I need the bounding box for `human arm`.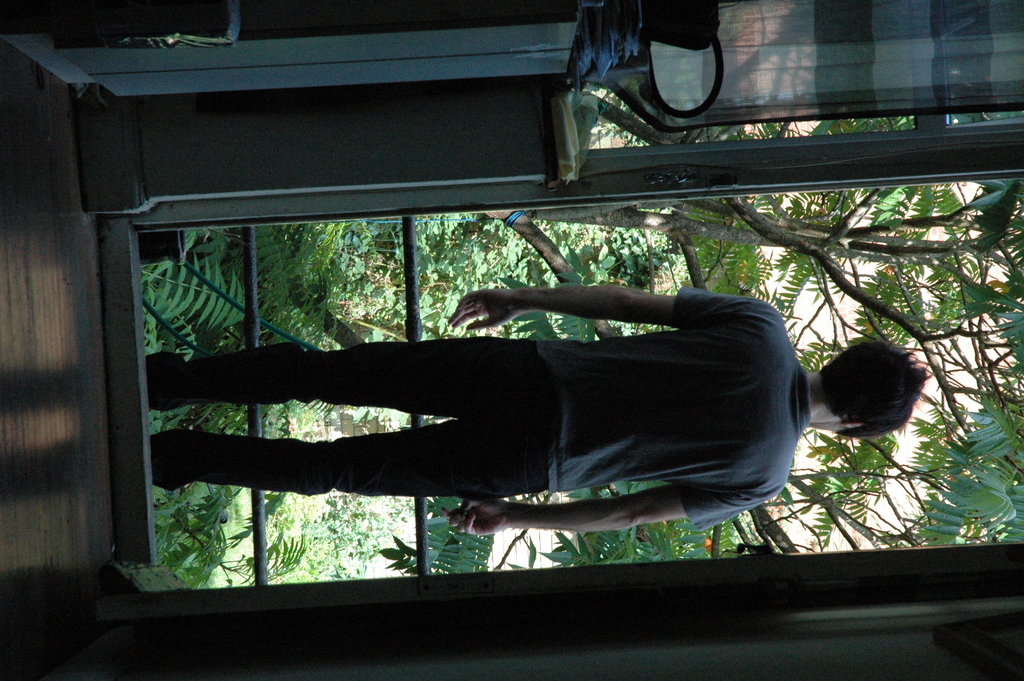
Here it is: 448:286:780:327.
